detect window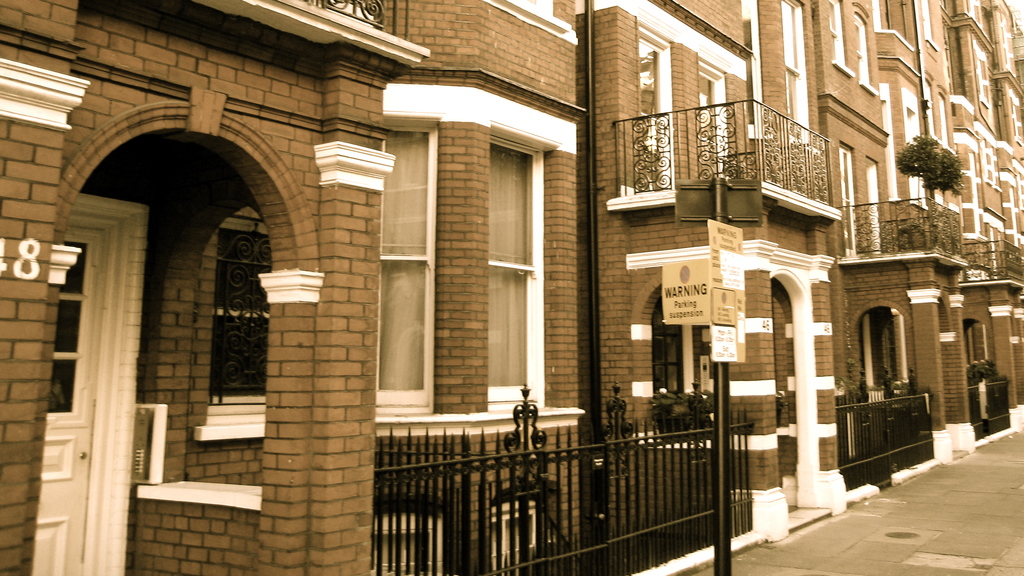
652, 314, 692, 400
